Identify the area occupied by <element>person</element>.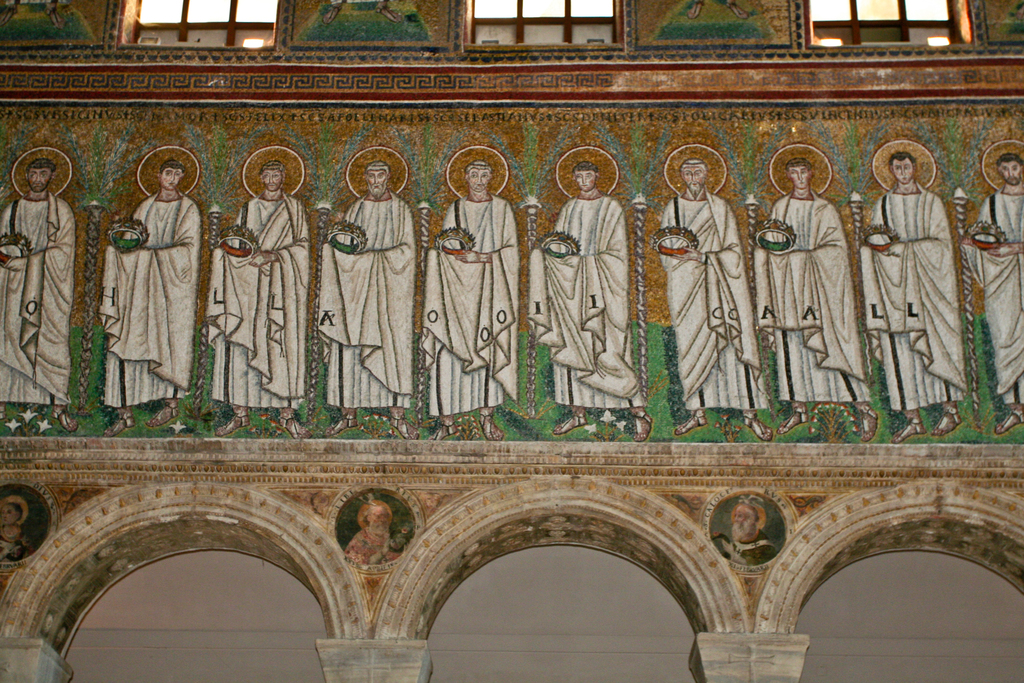
Area: l=424, t=160, r=518, b=439.
